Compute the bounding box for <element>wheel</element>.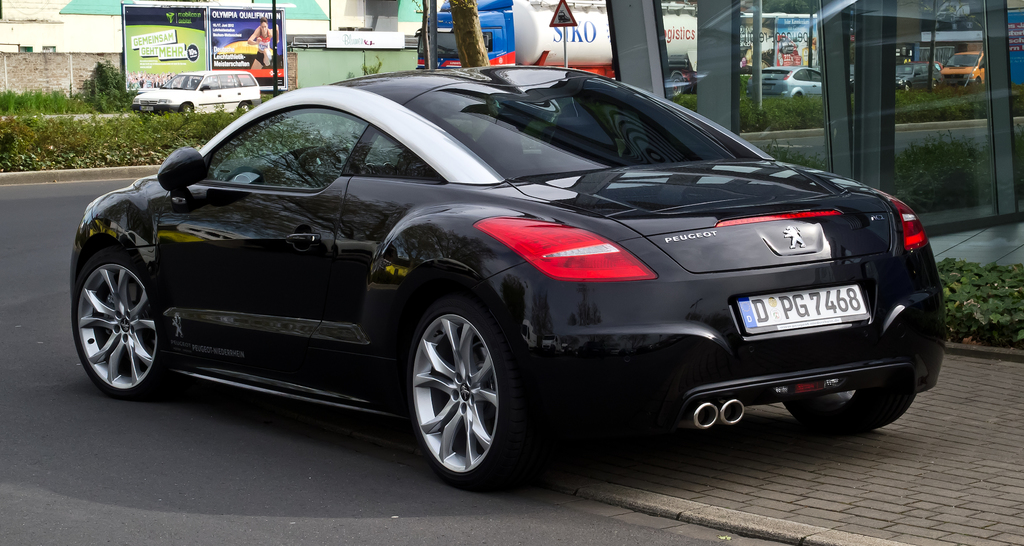
bbox=(795, 91, 801, 96).
